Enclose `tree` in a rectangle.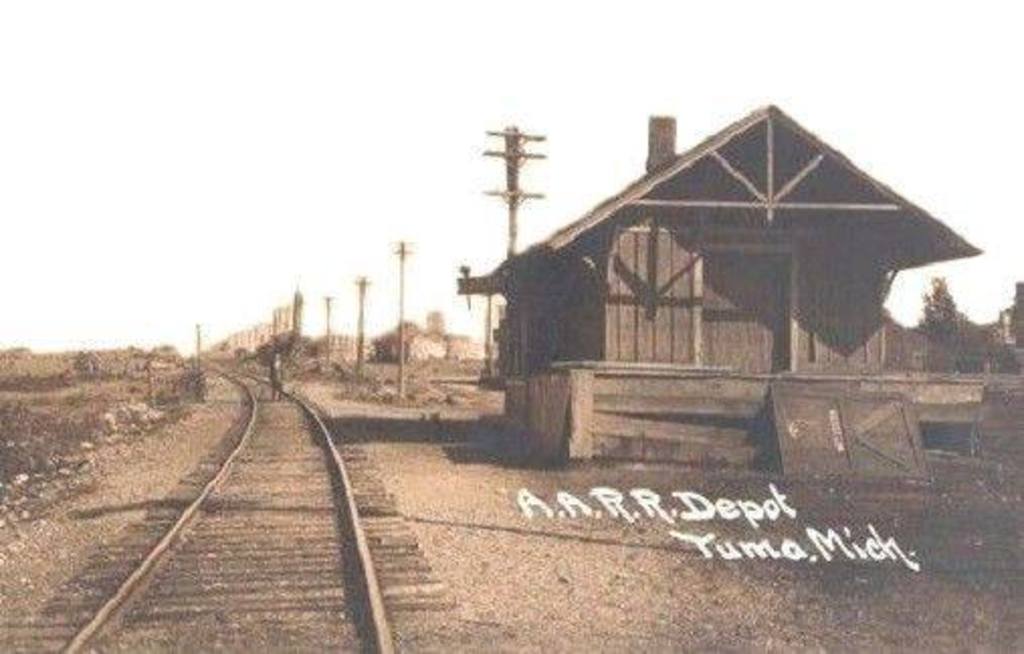
432 309 448 347.
